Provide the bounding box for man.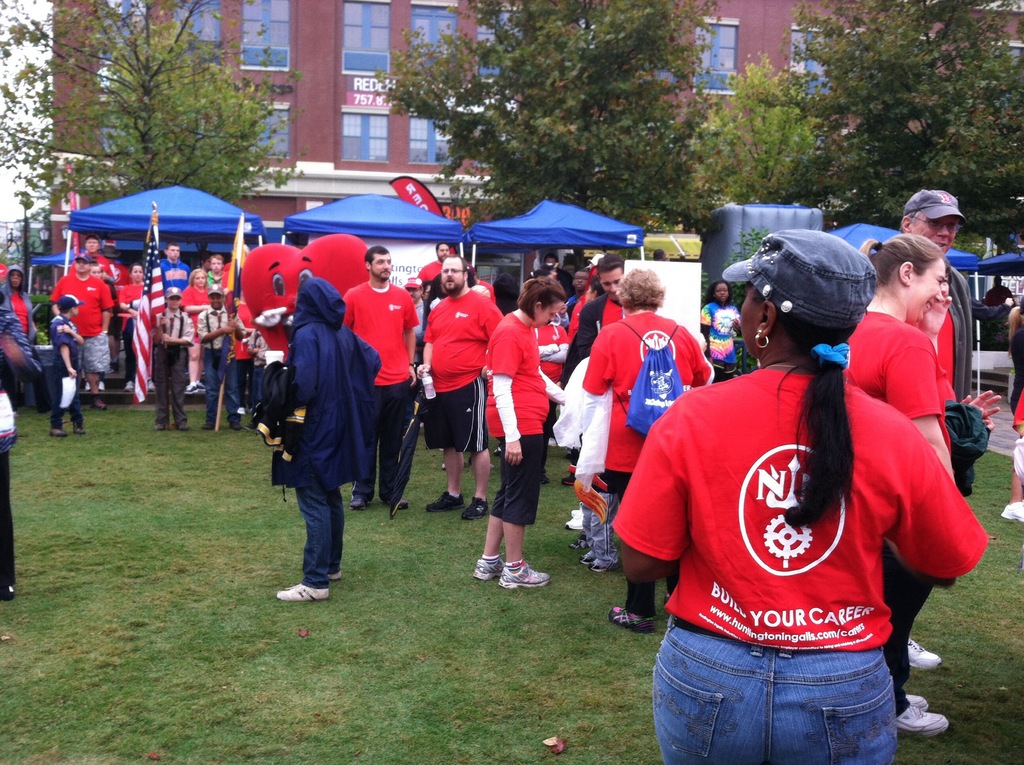
box=[194, 285, 253, 430].
